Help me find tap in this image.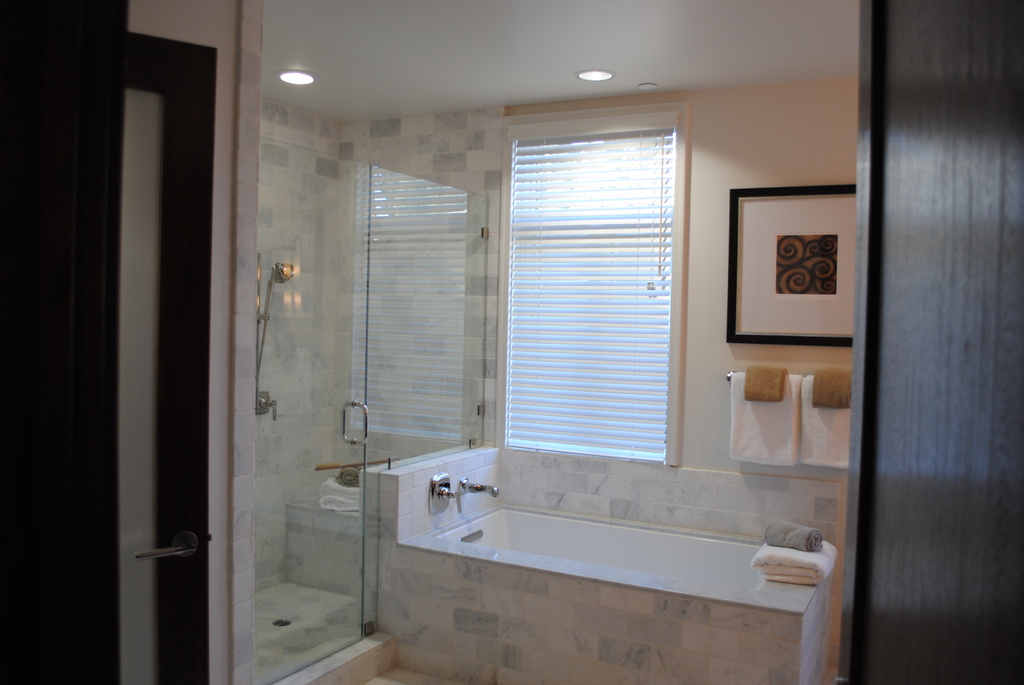
Found it: <box>462,481,495,500</box>.
